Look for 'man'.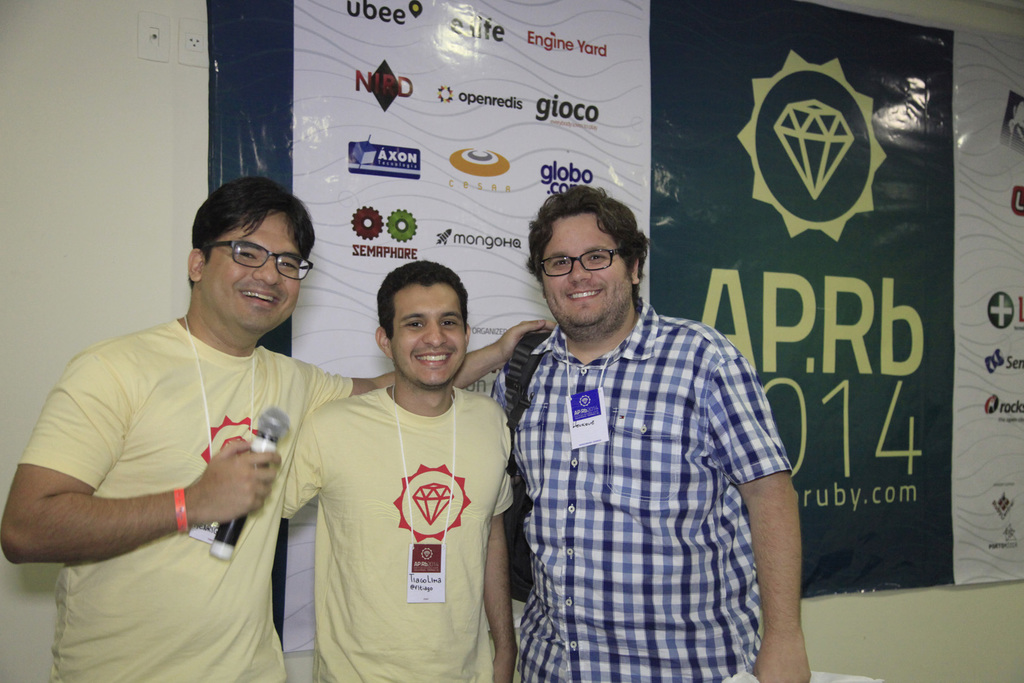
Found: bbox(278, 260, 518, 682).
